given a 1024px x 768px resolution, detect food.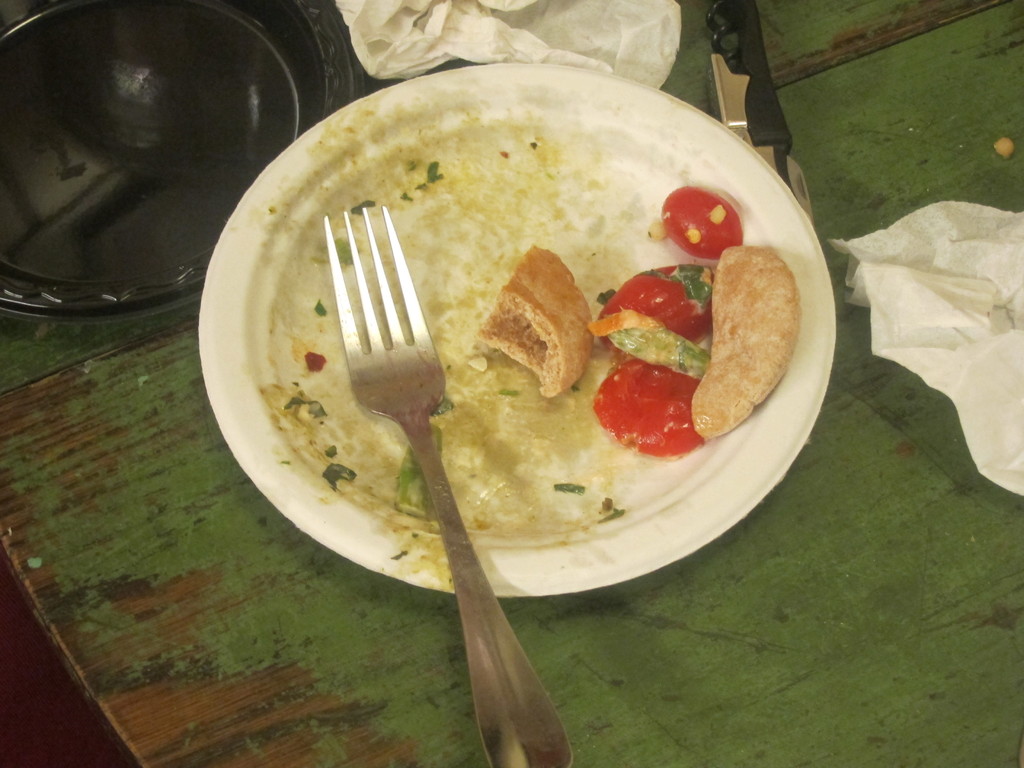
box=[657, 186, 744, 259].
